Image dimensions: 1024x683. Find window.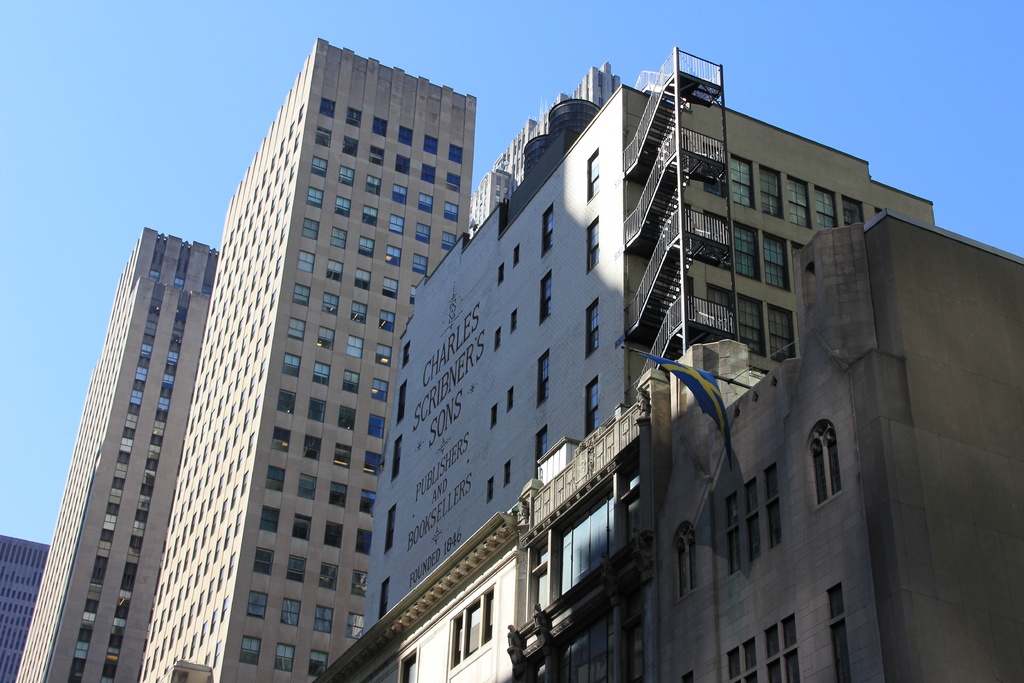
bbox=[725, 142, 754, 206].
